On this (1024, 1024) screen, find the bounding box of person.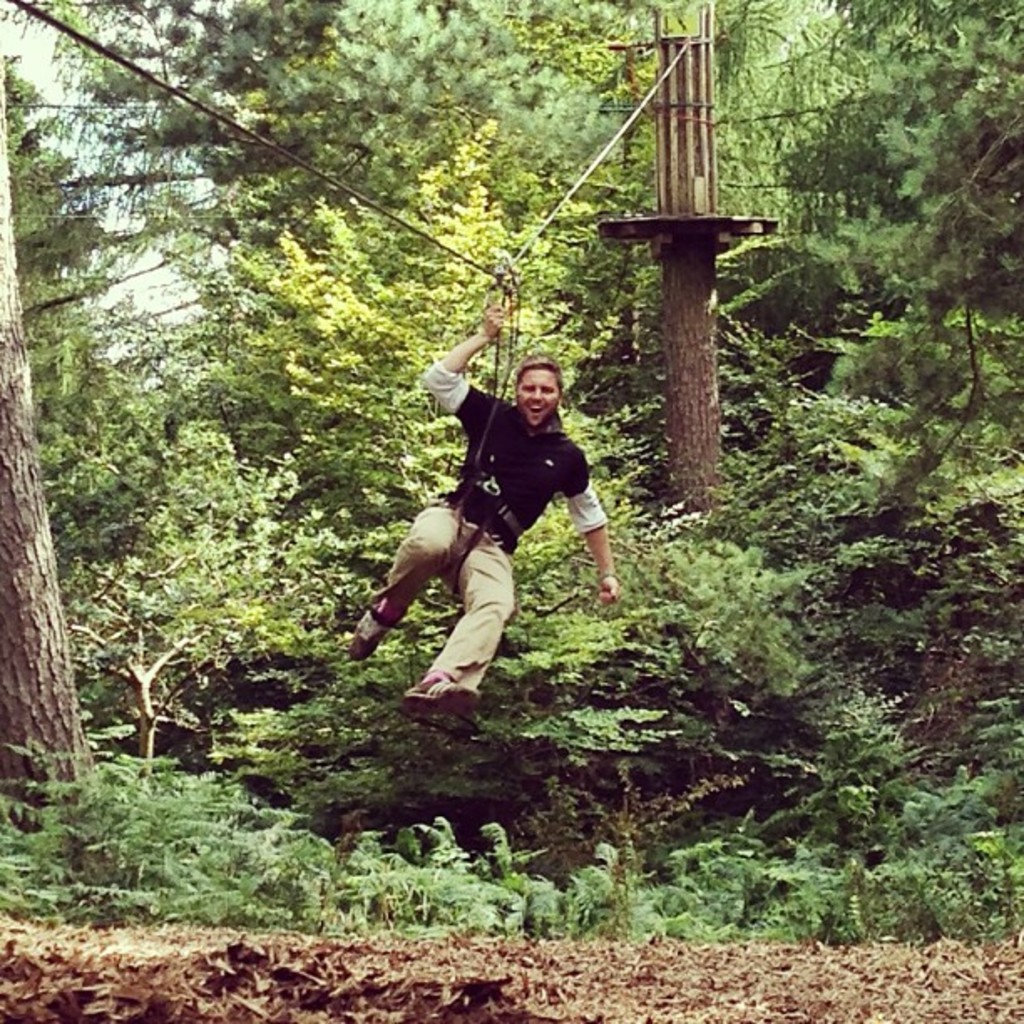
Bounding box: region(363, 318, 607, 746).
